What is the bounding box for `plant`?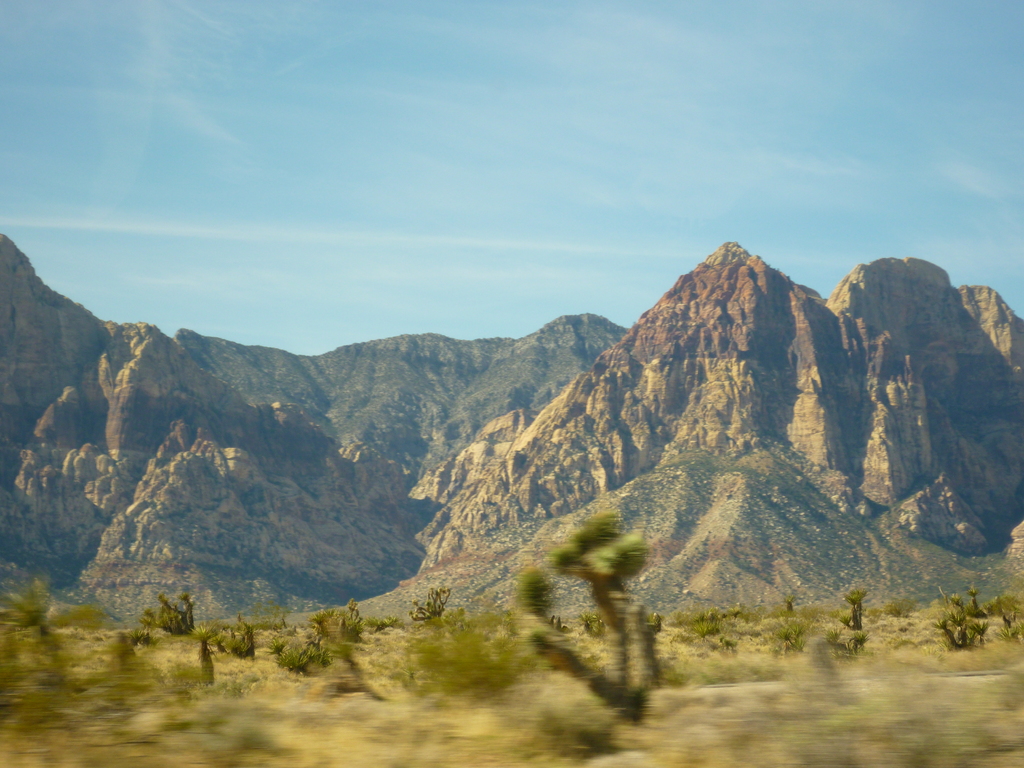
bbox(1, 628, 1023, 767).
